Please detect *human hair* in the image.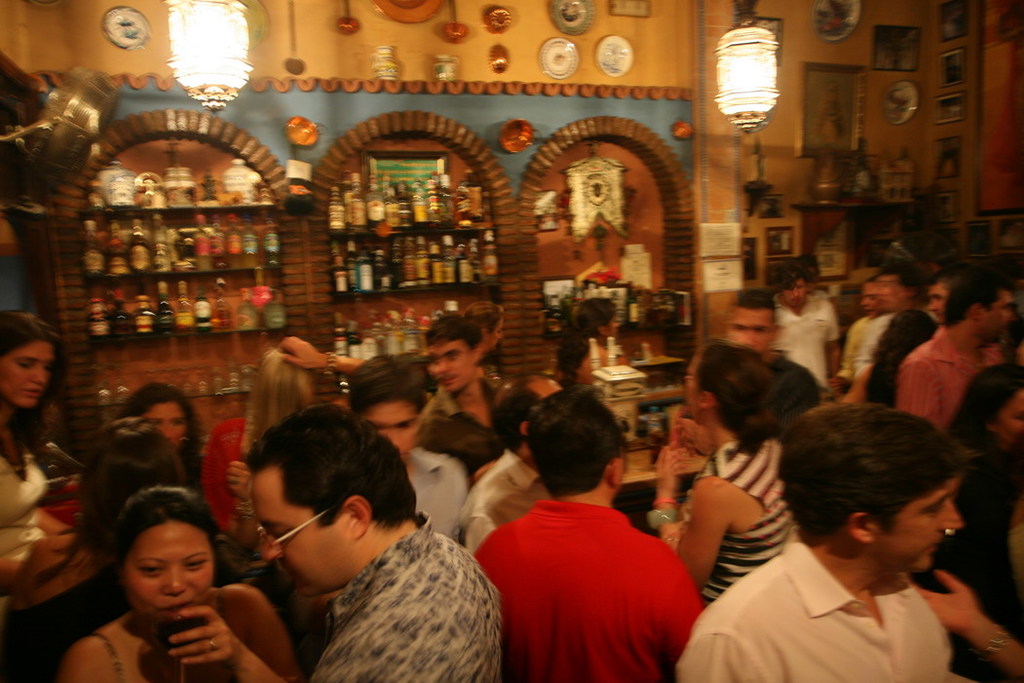
(460, 300, 504, 337).
